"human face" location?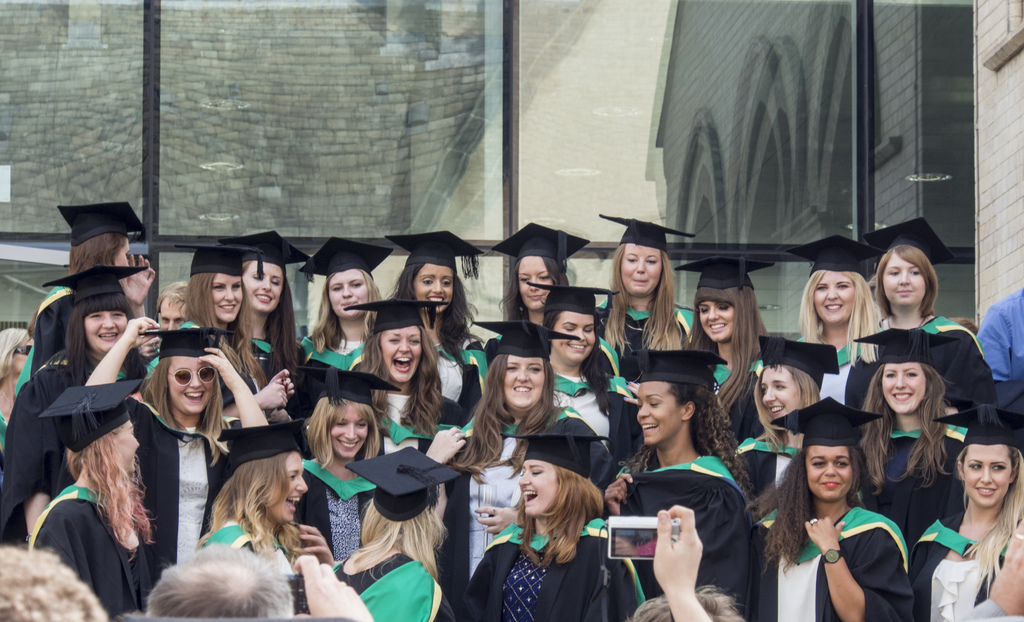
(246, 259, 286, 312)
